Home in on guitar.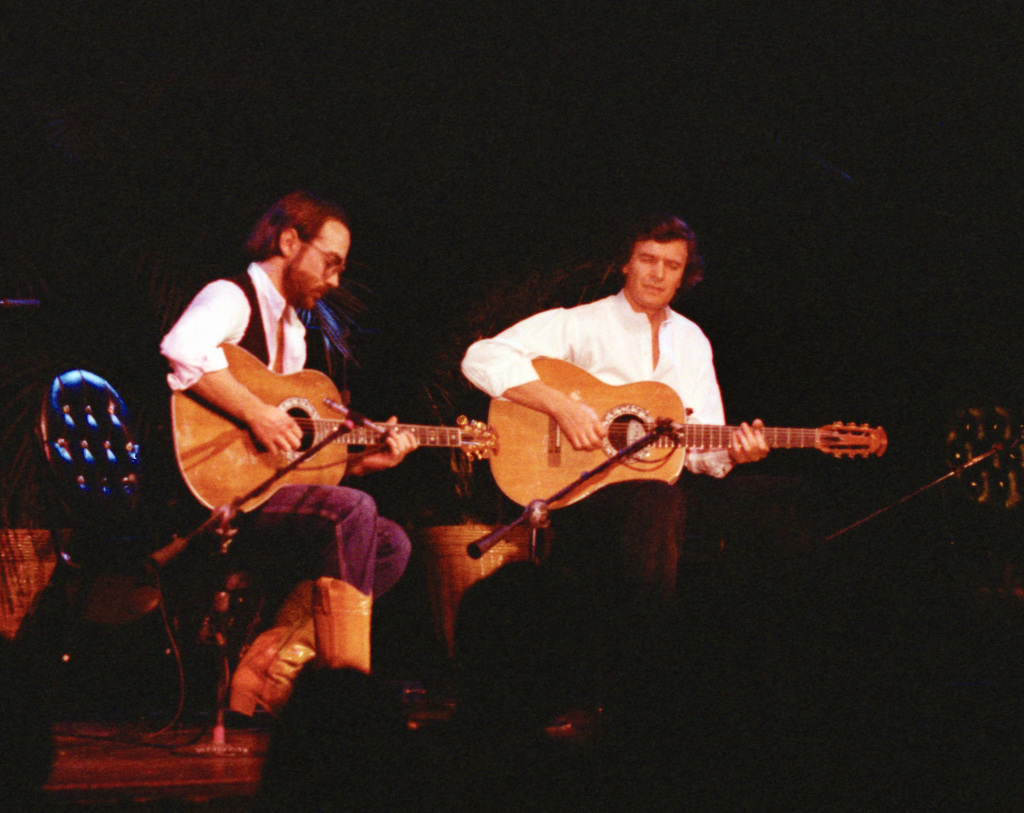
Homed in at x1=482, y1=352, x2=893, y2=510.
